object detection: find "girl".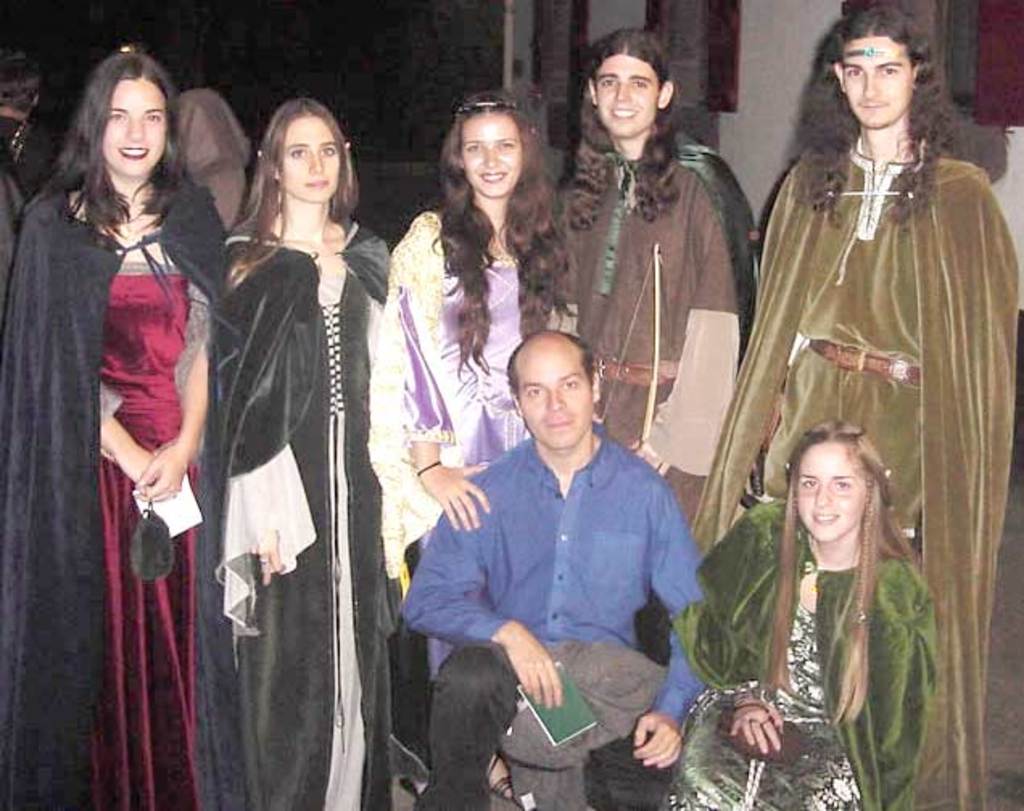
region(369, 87, 575, 800).
